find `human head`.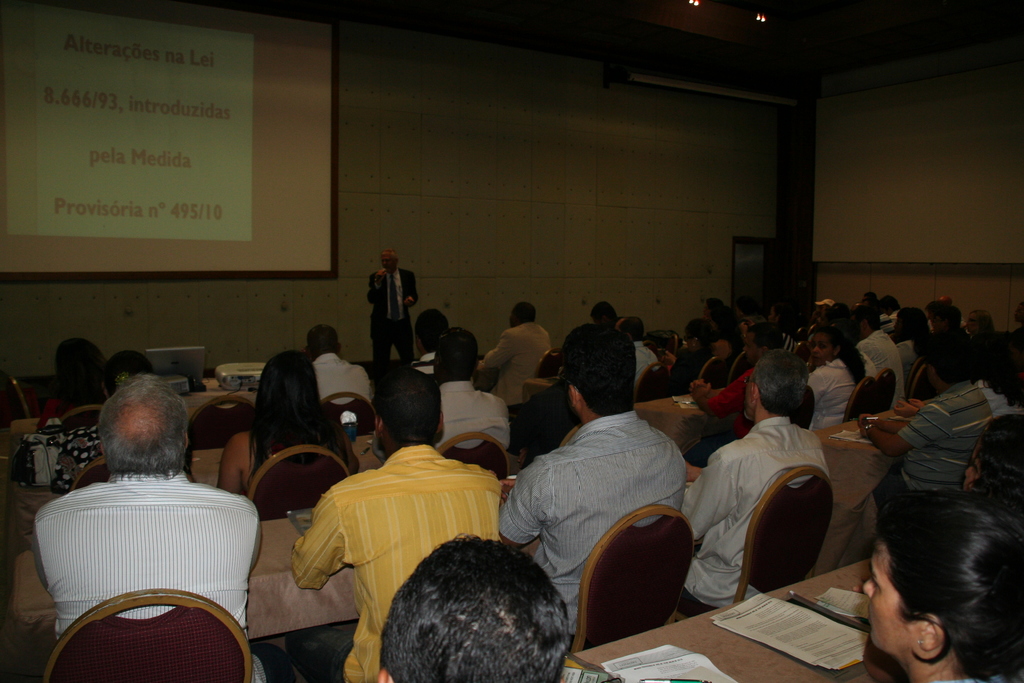
966/409/1023/489.
